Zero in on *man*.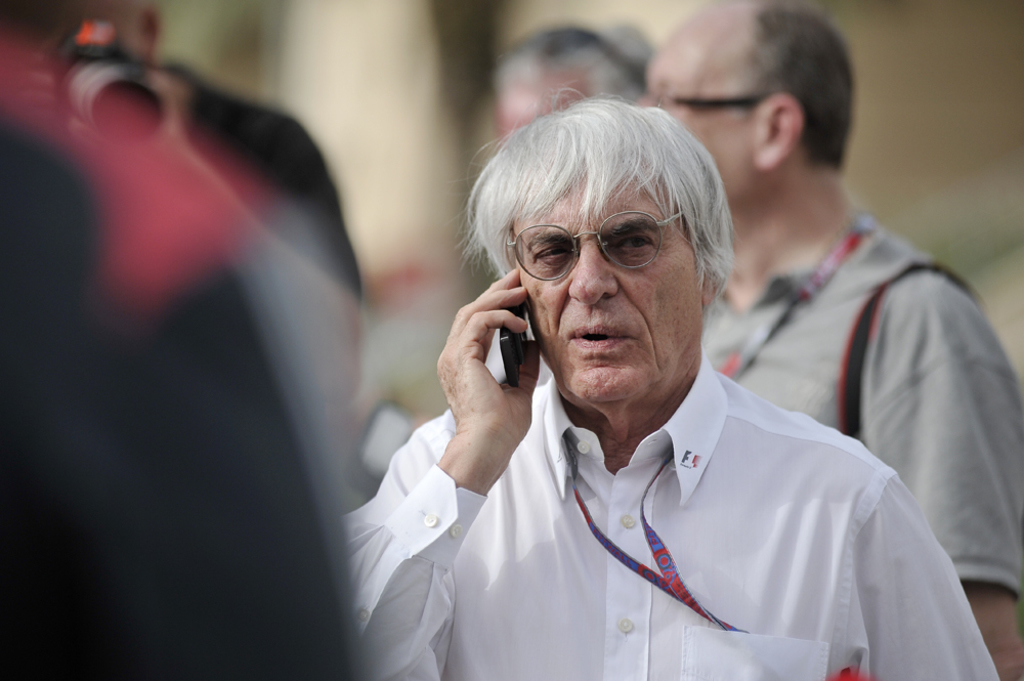
Zeroed in: (613,0,1021,680).
